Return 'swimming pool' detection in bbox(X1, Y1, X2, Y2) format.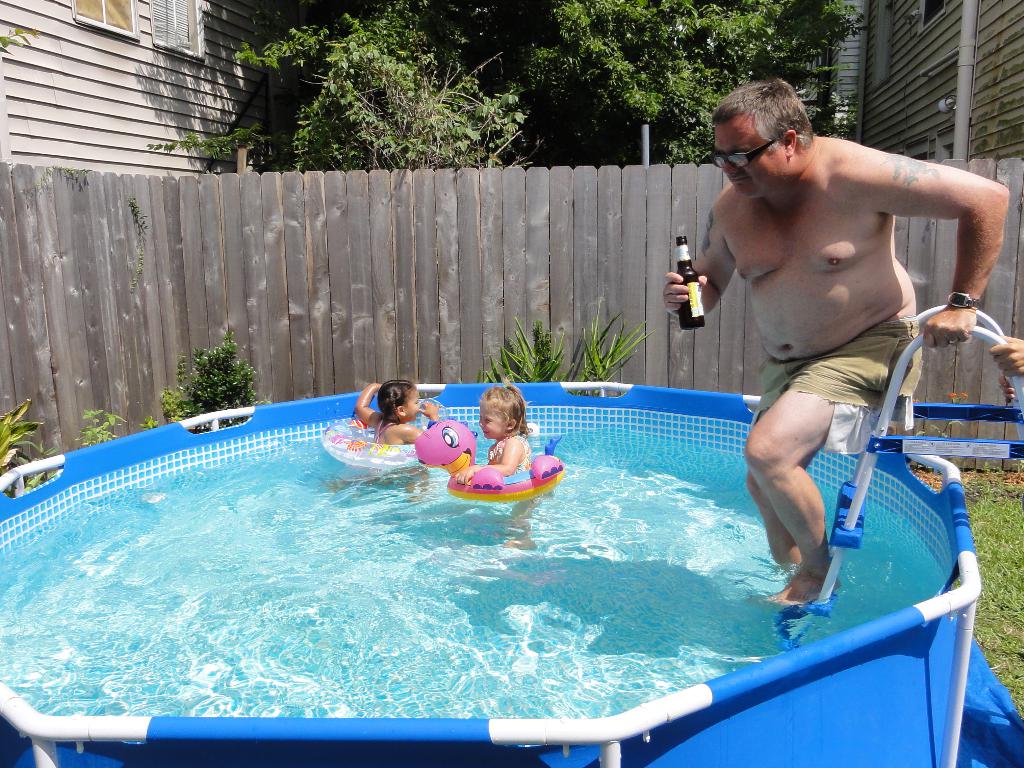
bbox(0, 372, 988, 767).
